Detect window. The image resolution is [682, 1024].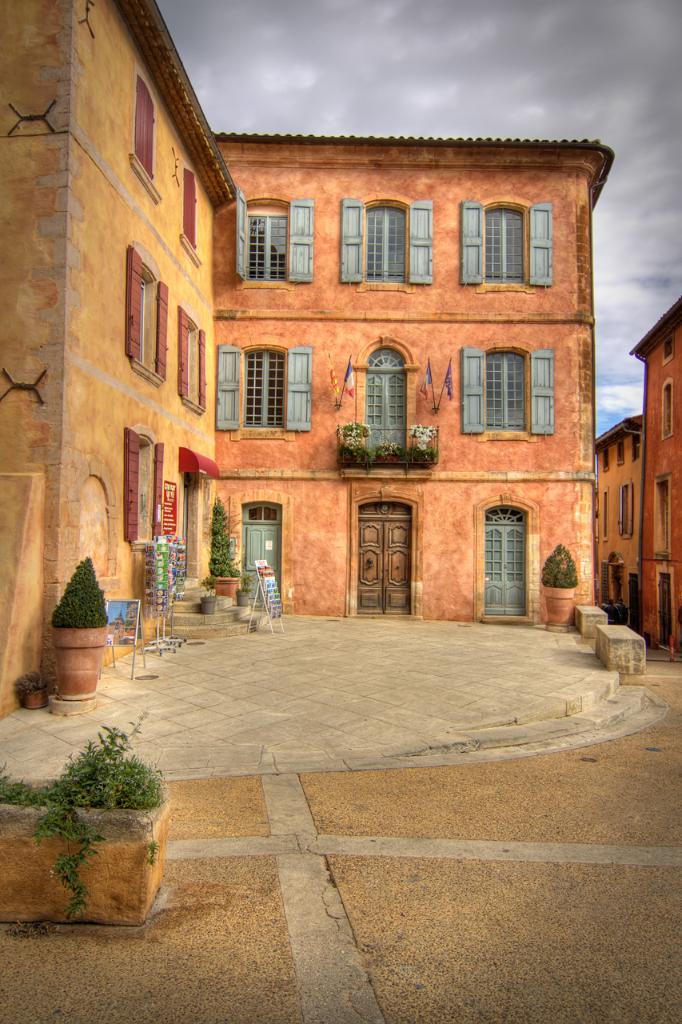
134,78,158,178.
